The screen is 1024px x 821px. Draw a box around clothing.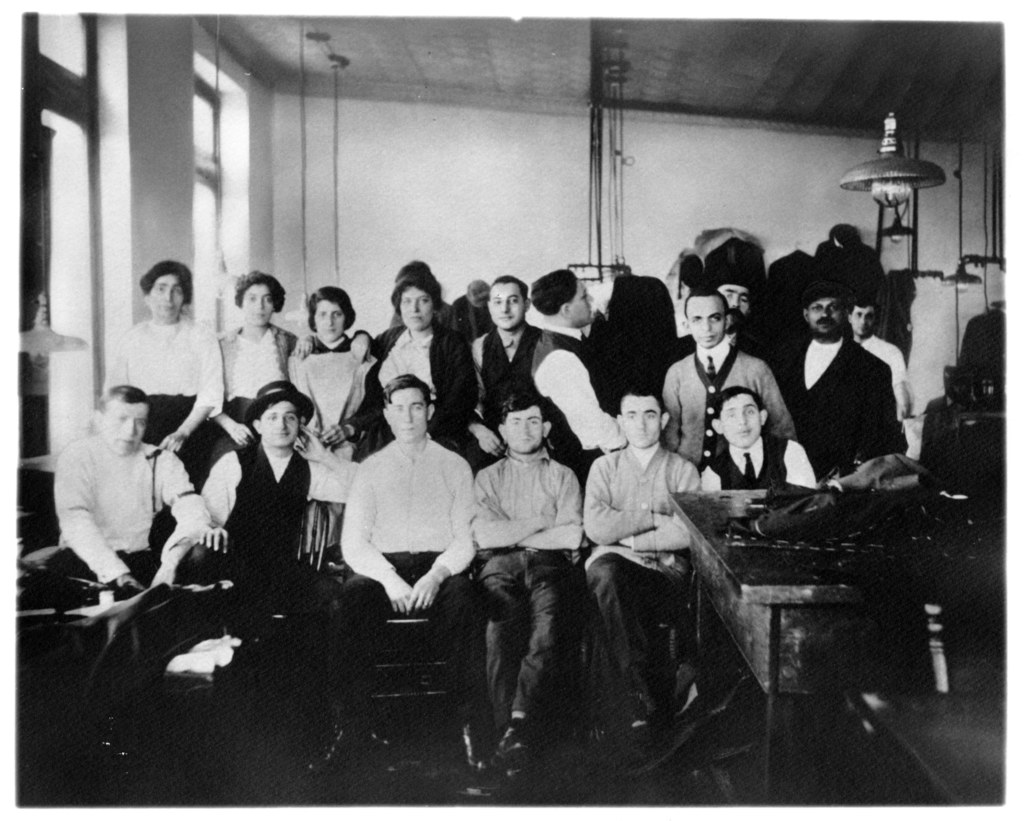
<bbox>787, 296, 908, 491</bbox>.
